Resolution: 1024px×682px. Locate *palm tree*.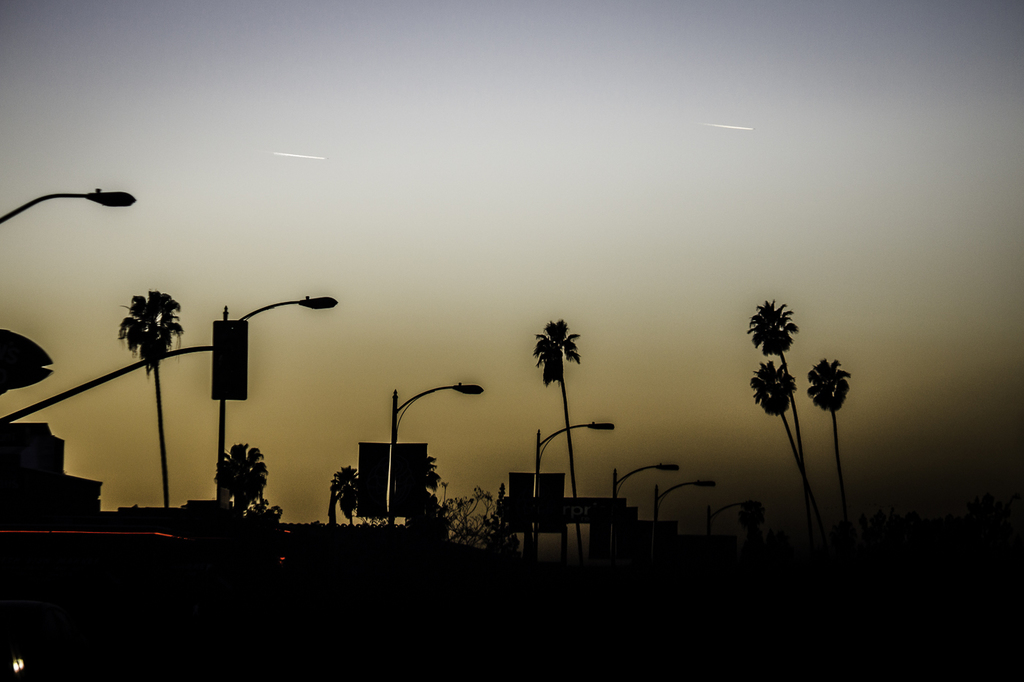
left=810, top=363, right=855, bottom=533.
